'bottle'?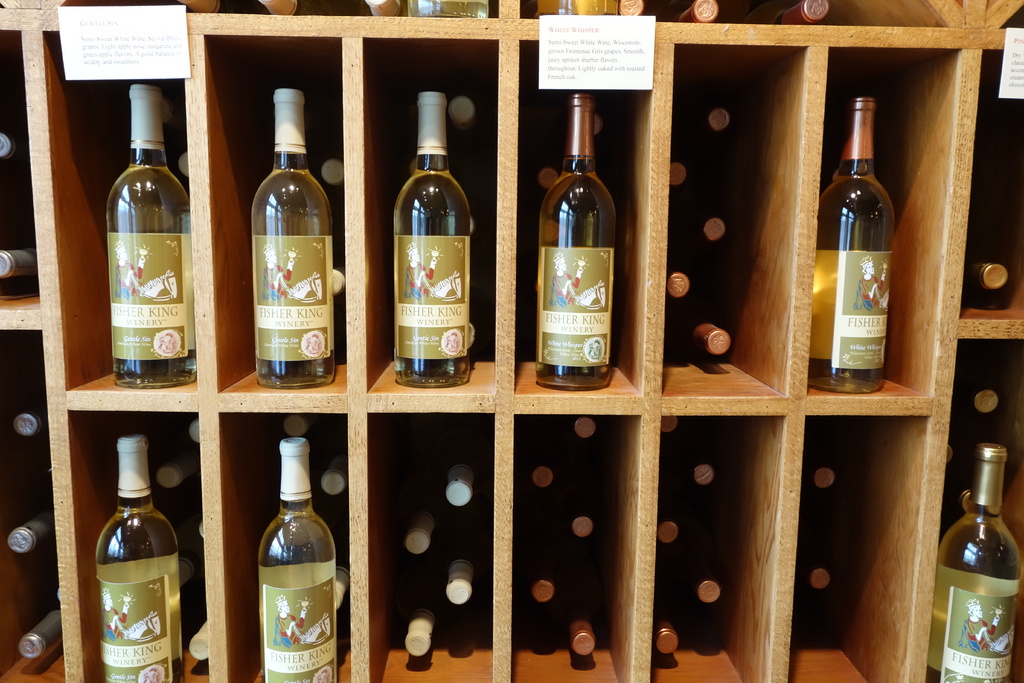
(x1=796, y1=550, x2=830, y2=591)
